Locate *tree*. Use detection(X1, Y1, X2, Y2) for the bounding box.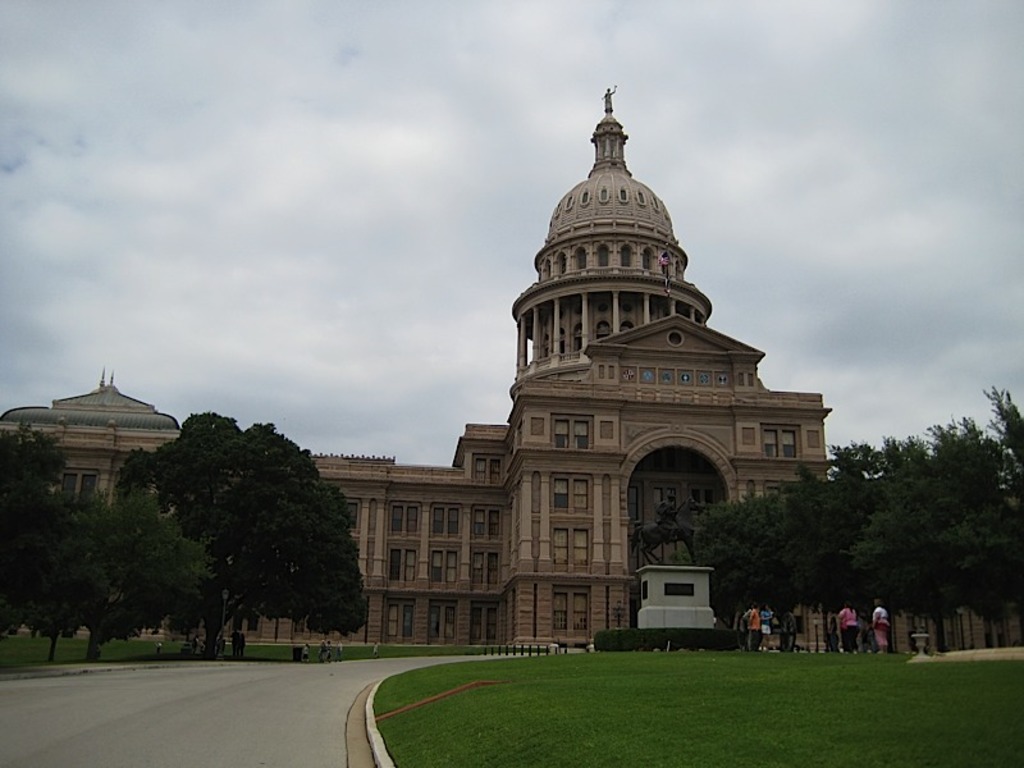
detection(111, 410, 374, 658).
